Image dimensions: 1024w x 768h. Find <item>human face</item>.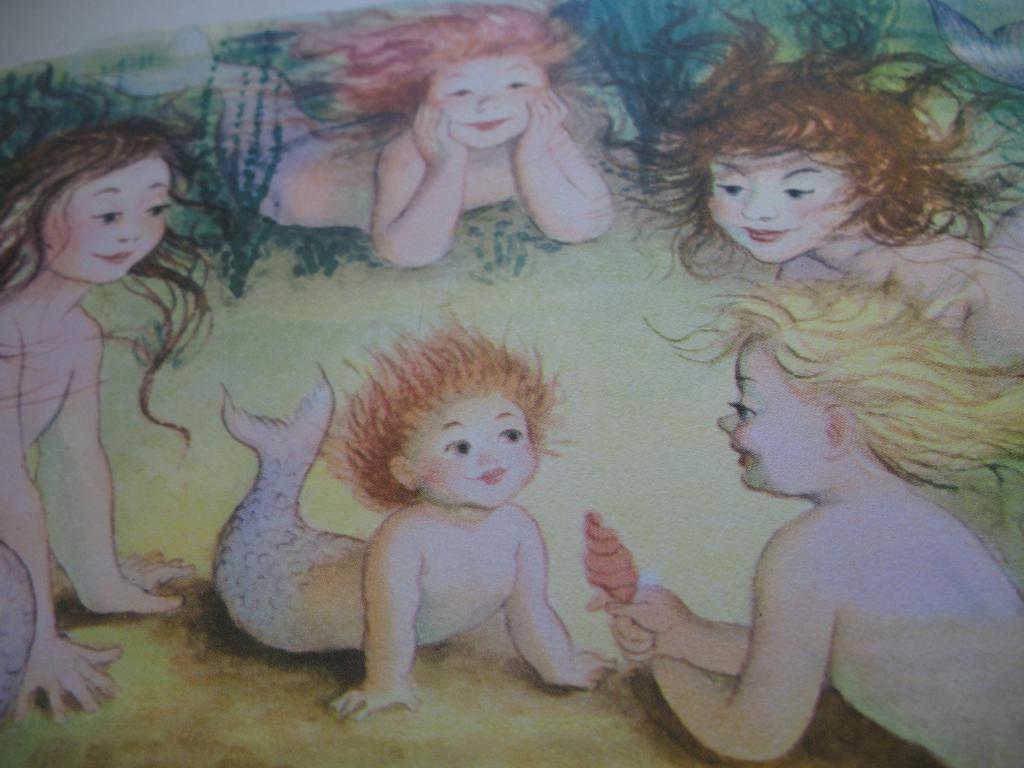
rect(426, 58, 550, 147).
